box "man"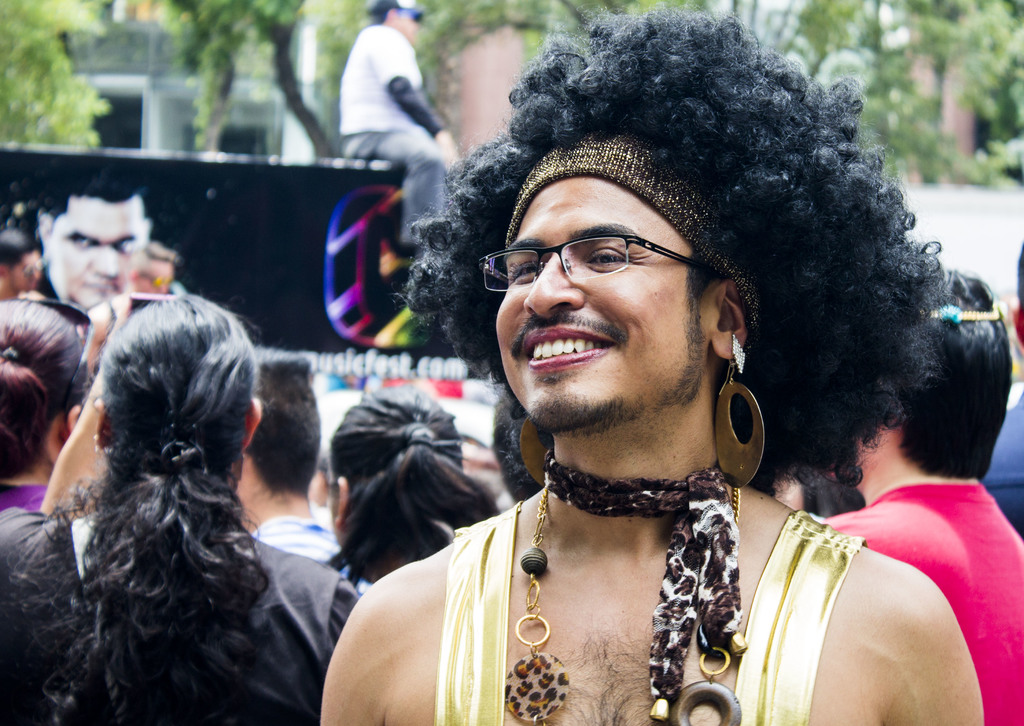
338:0:464:249
